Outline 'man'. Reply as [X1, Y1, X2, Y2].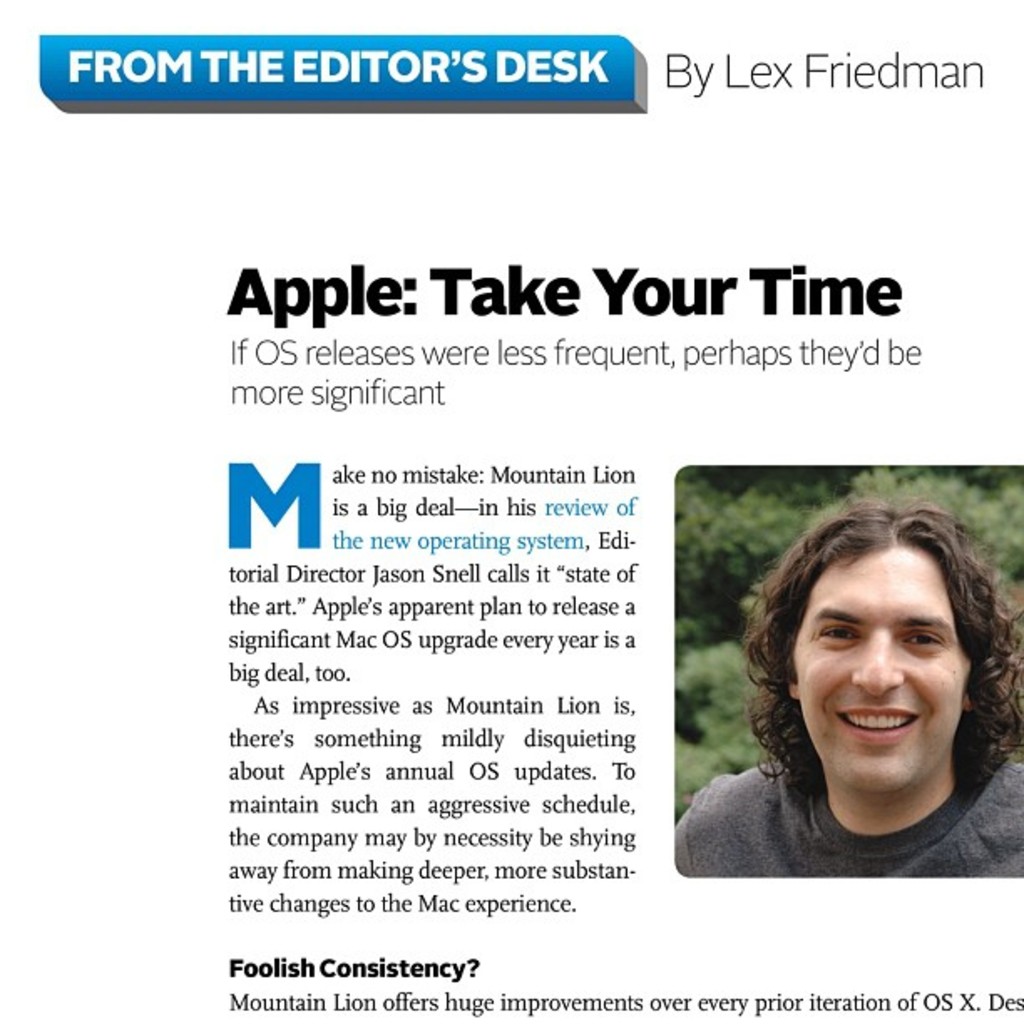
[693, 524, 1022, 885].
